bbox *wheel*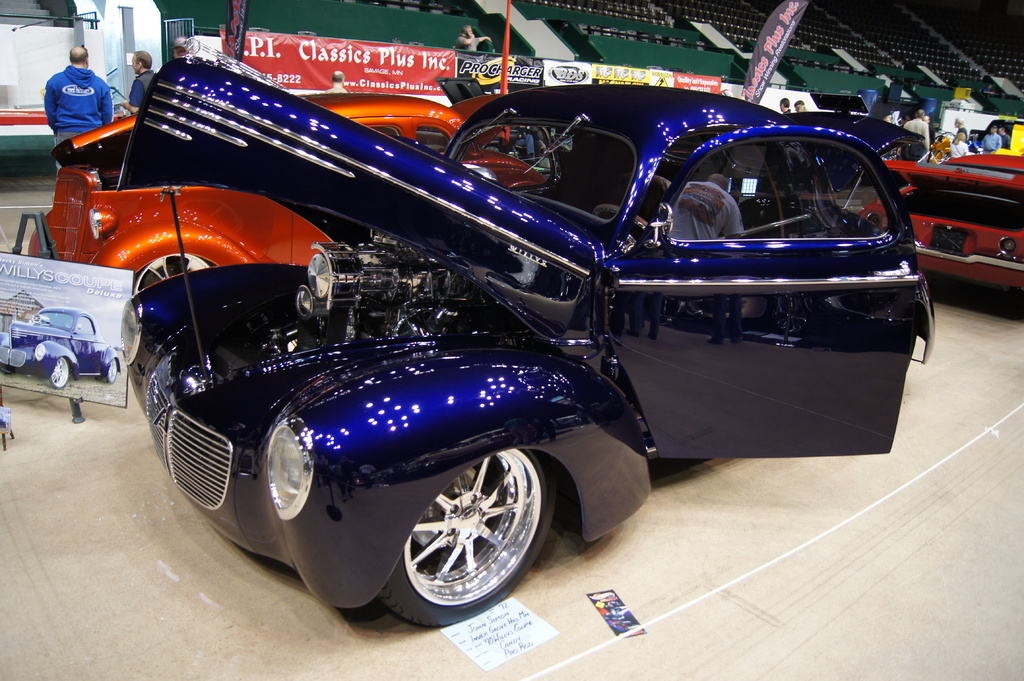
crop(132, 256, 216, 292)
